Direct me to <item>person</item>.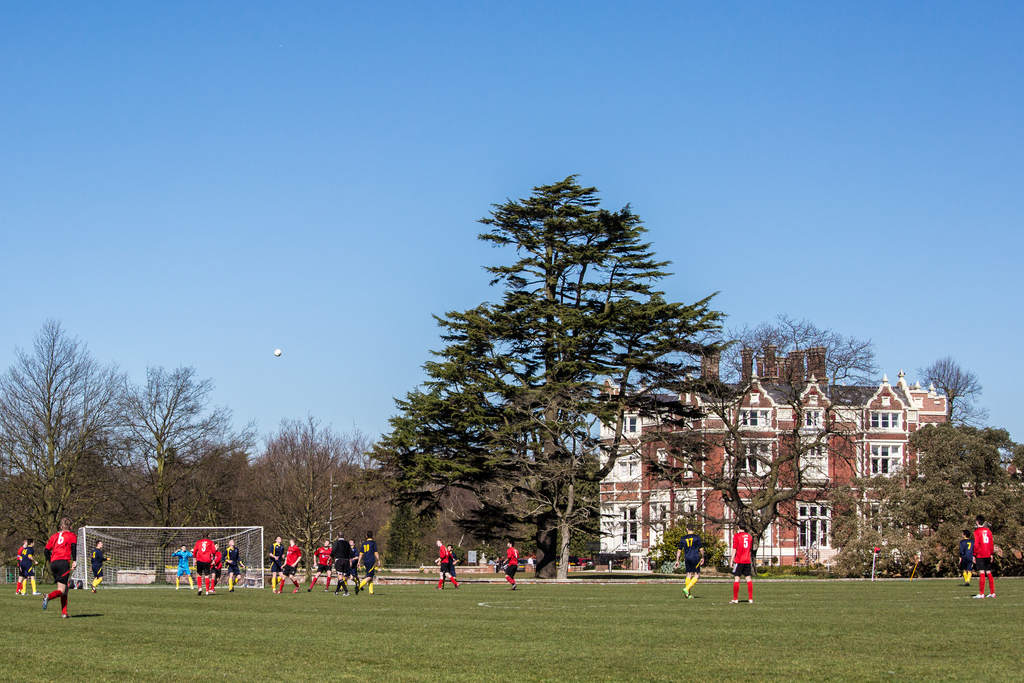
Direction: crop(955, 531, 979, 588).
